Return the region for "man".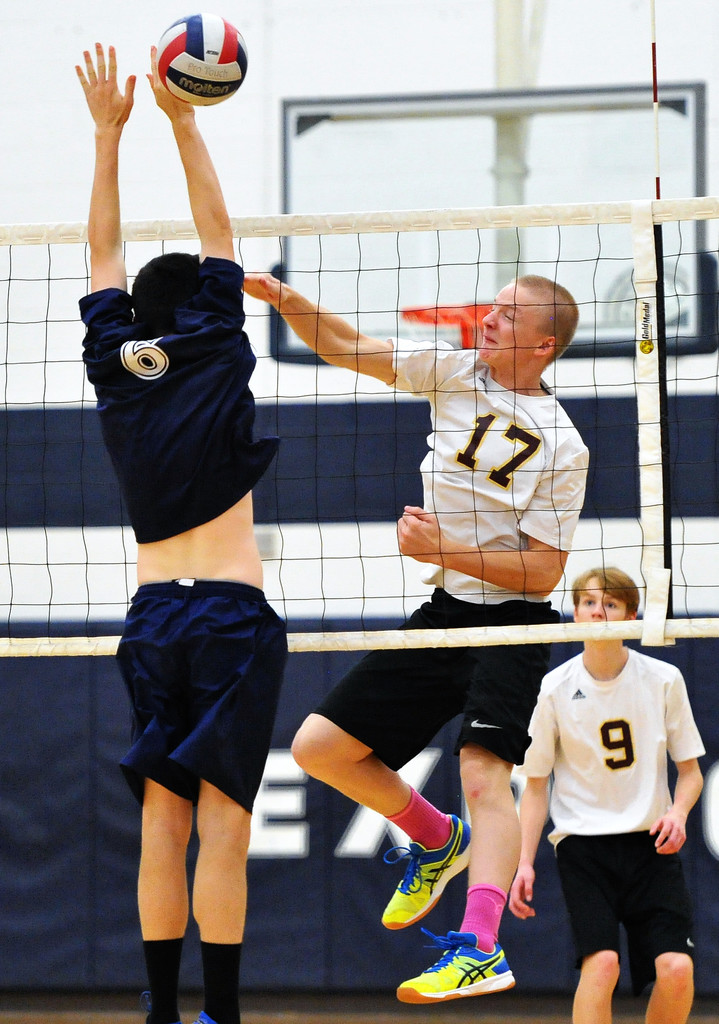
bbox=(71, 36, 292, 1023).
